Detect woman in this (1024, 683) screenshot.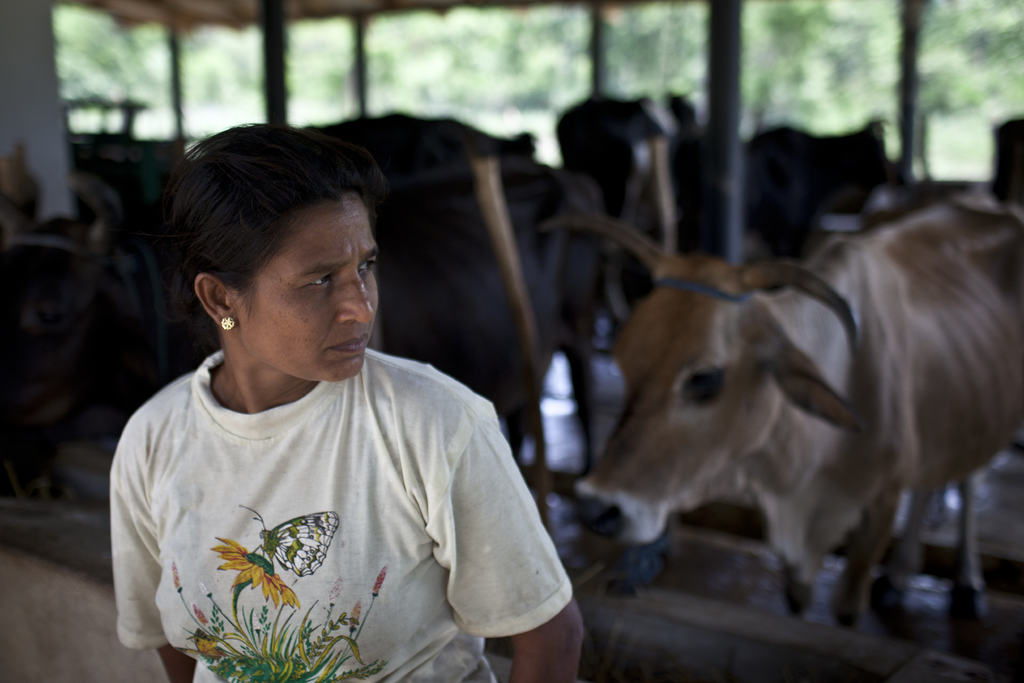
Detection: 102:129:564:673.
